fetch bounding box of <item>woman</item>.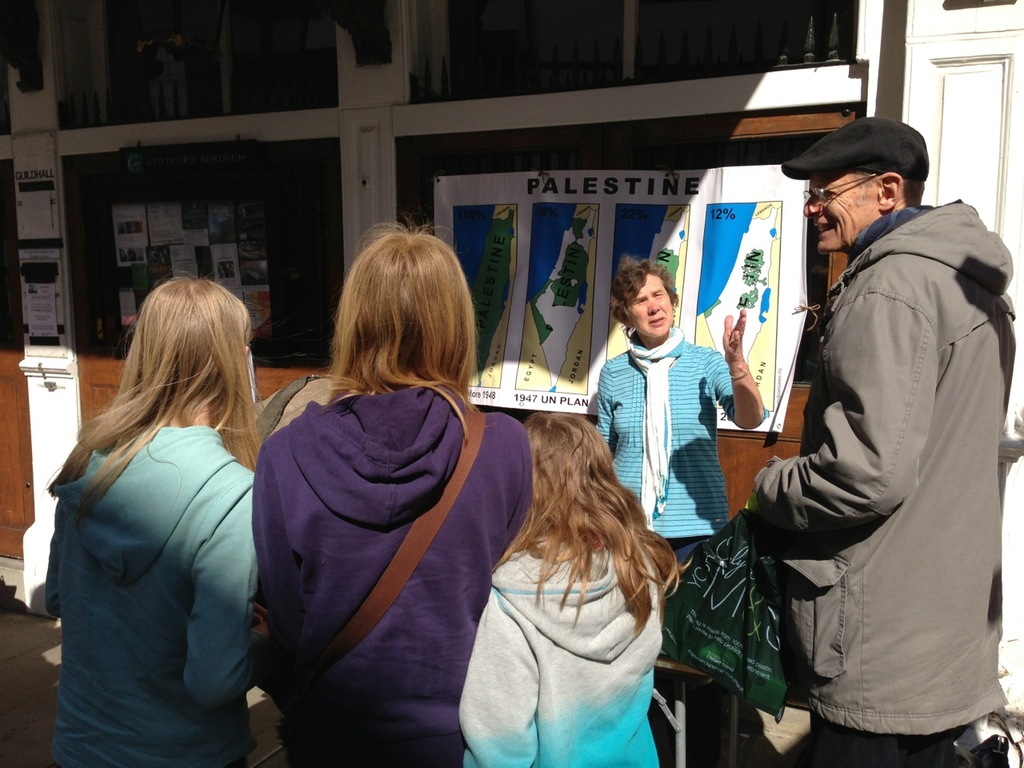
Bbox: (left=592, top=266, right=758, bottom=767).
